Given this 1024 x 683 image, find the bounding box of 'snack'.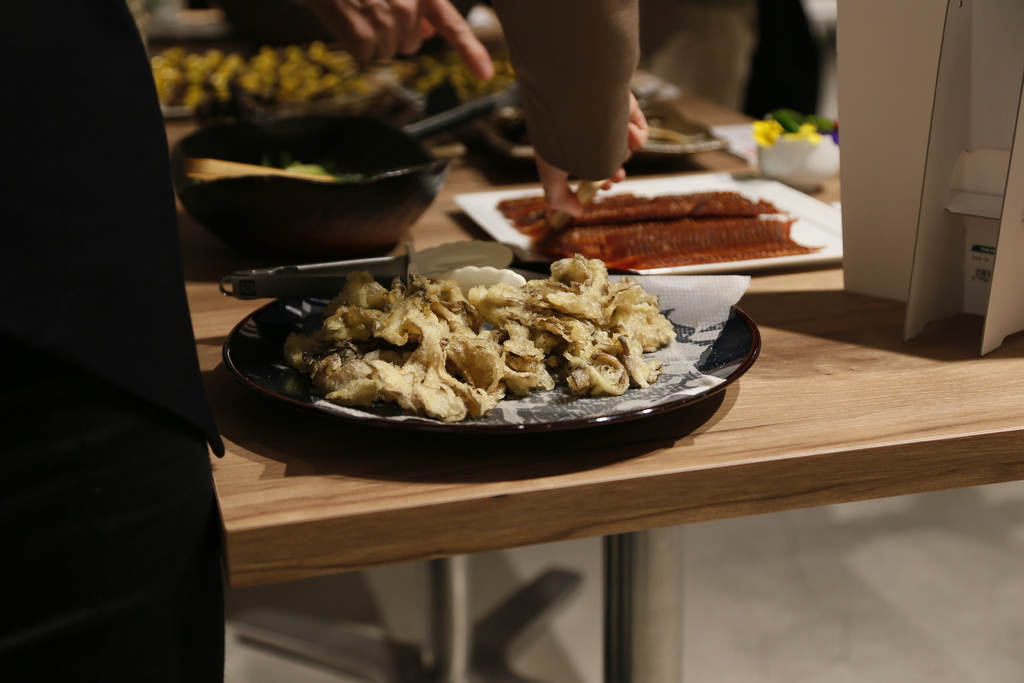
rect(499, 192, 824, 268).
